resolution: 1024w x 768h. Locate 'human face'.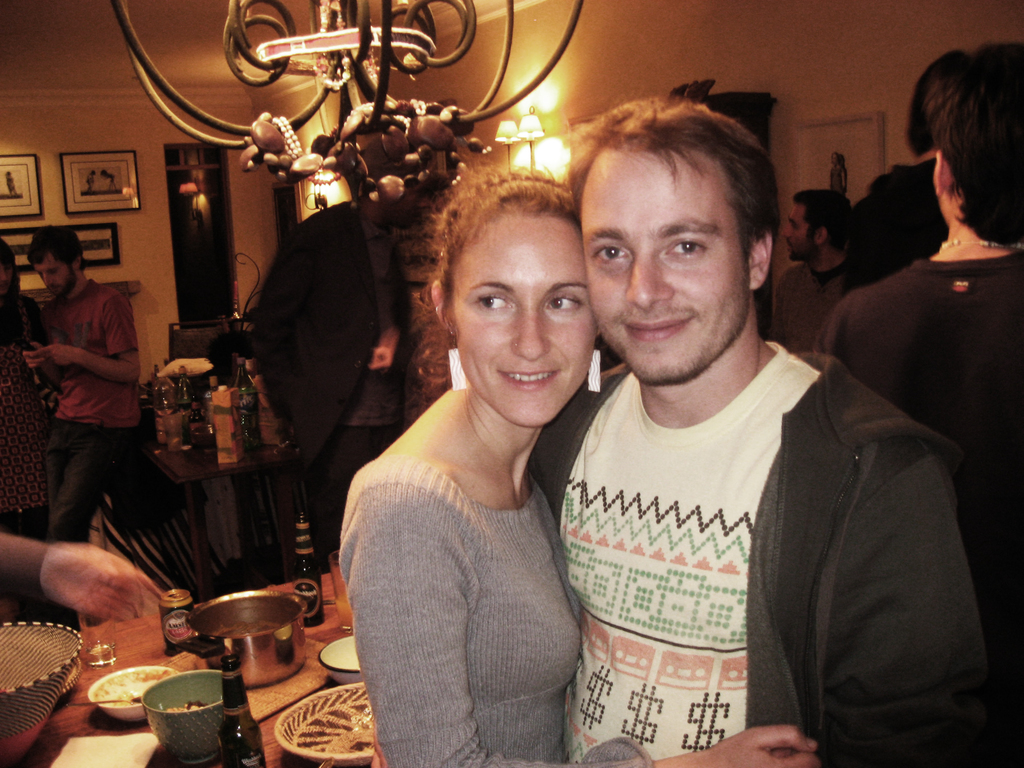
(784, 201, 821, 262).
